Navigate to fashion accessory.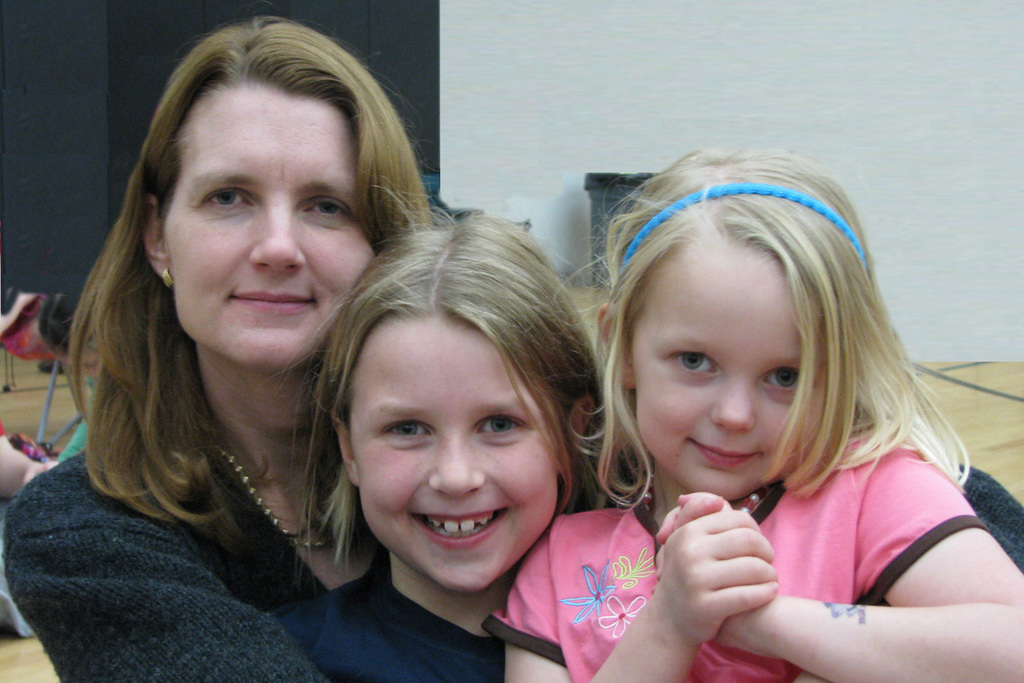
Navigation target: <box>158,264,174,286</box>.
